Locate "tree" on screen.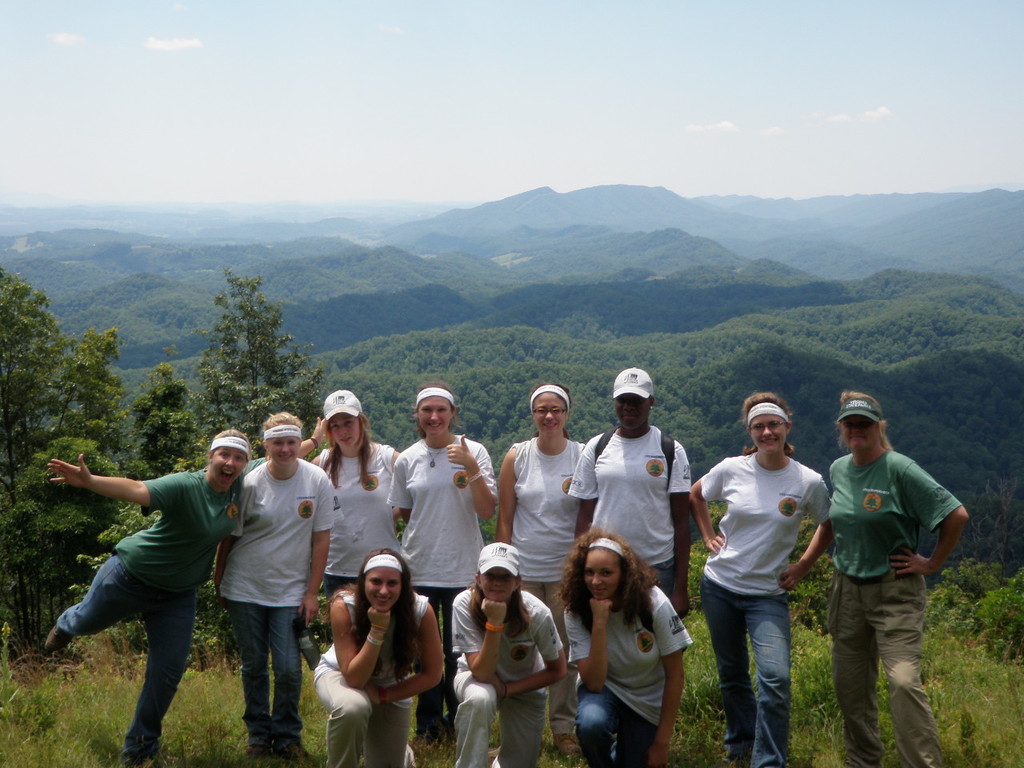
On screen at bbox(187, 266, 334, 474).
